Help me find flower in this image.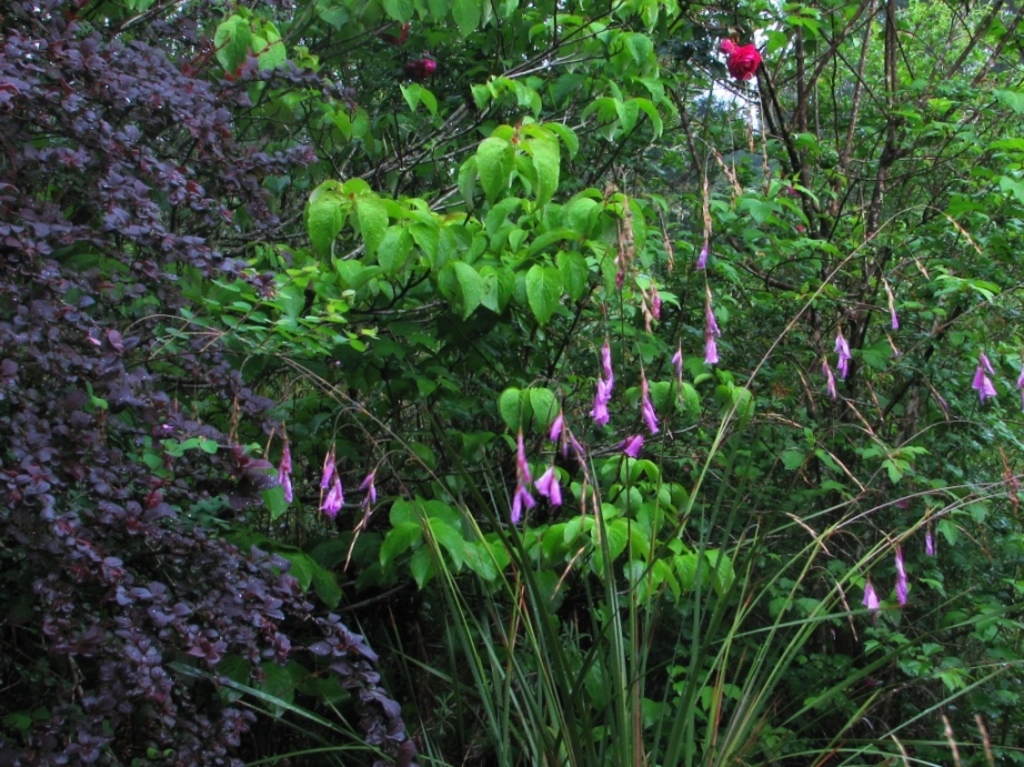
Found it: crop(601, 345, 616, 414).
